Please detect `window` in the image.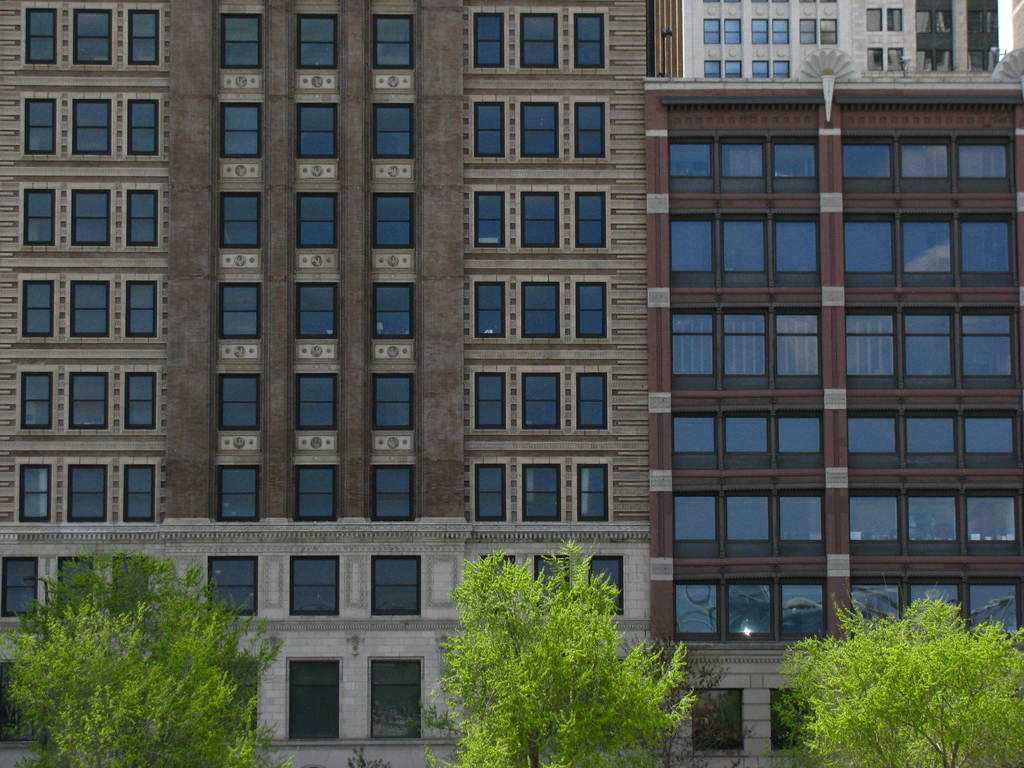
(left=372, top=12, right=413, bottom=72).
